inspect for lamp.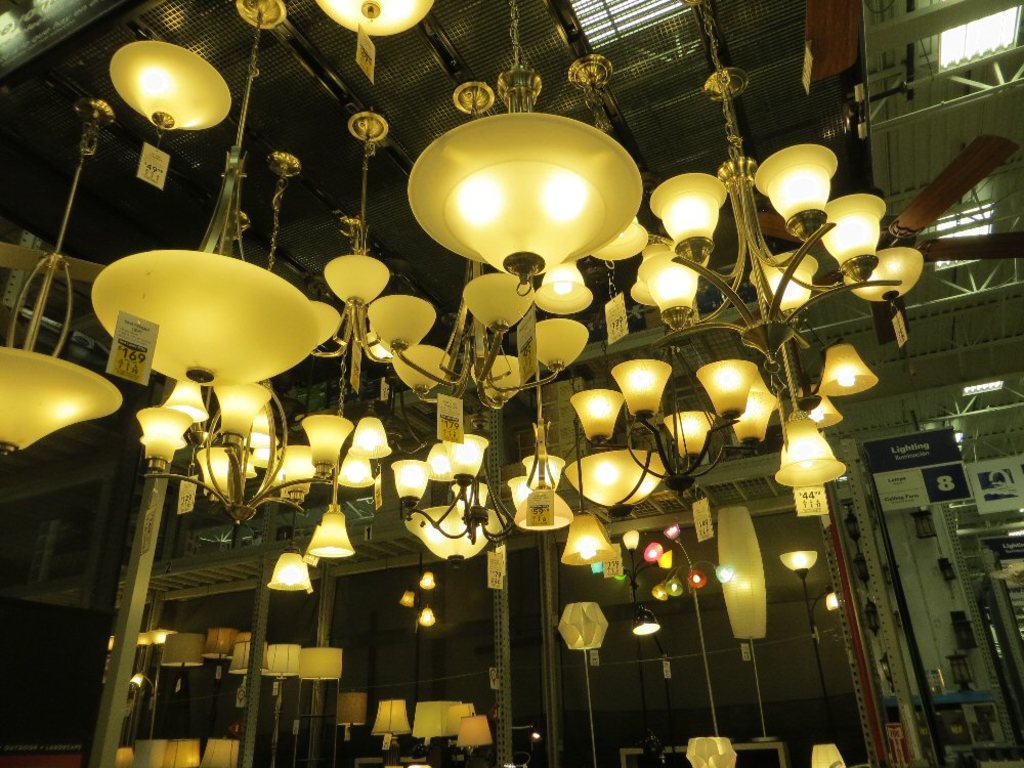
Inspection: (x1=707, y1=561, x2=738, y2=583).
